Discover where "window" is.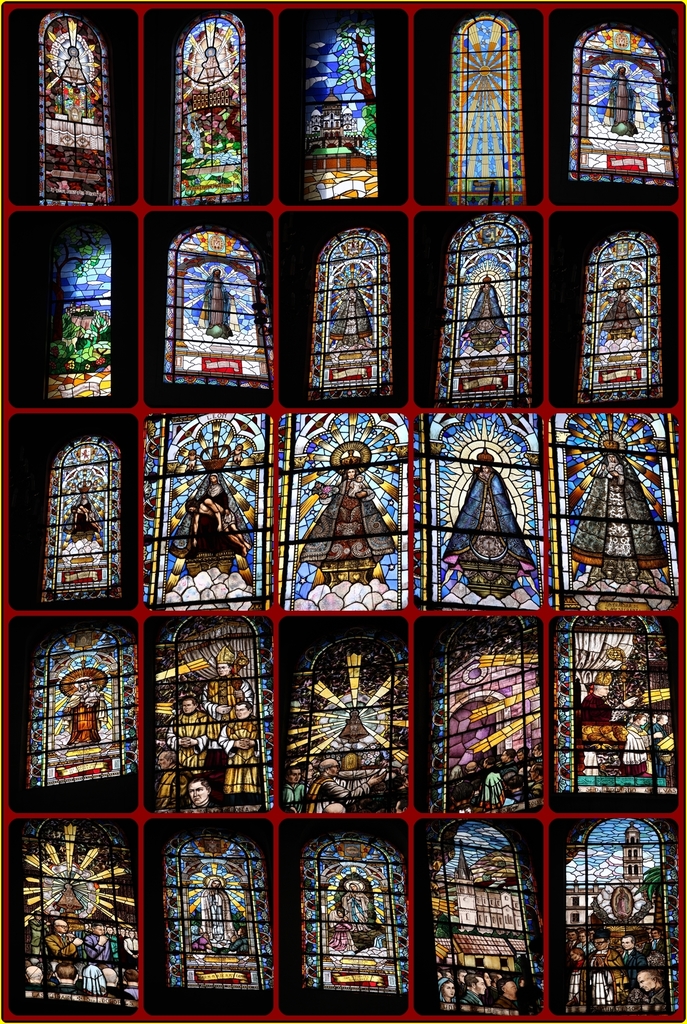
Discovered at (139,414,272,612).
